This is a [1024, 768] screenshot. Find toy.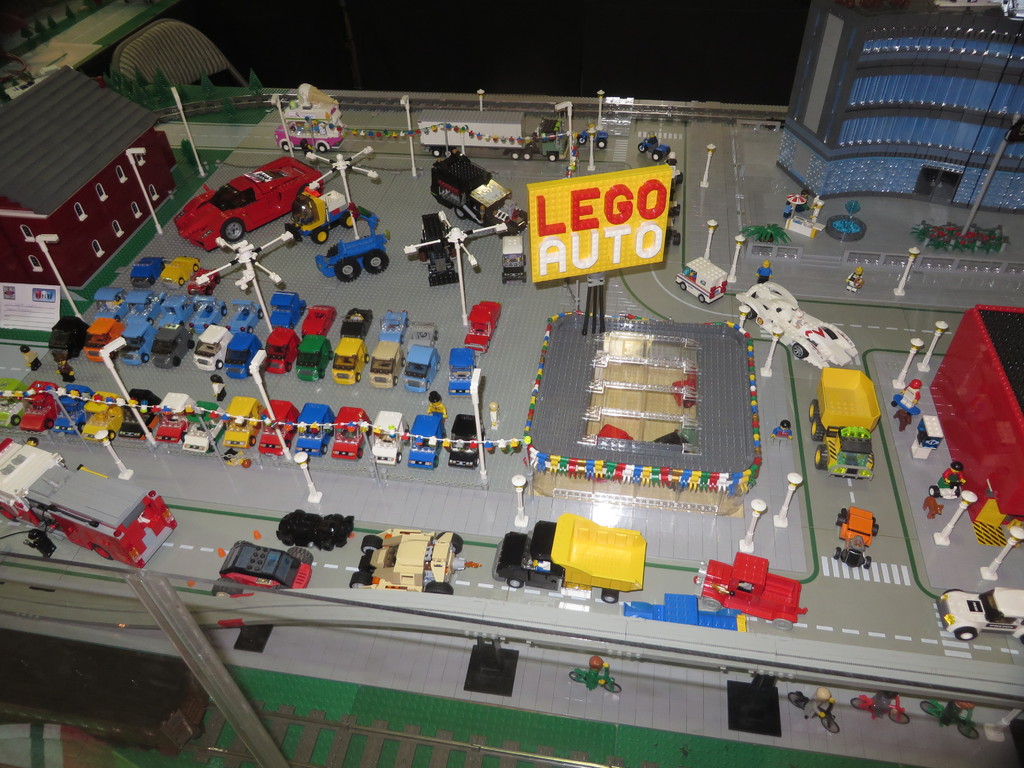
Bounding box: 700/143/717/189.
